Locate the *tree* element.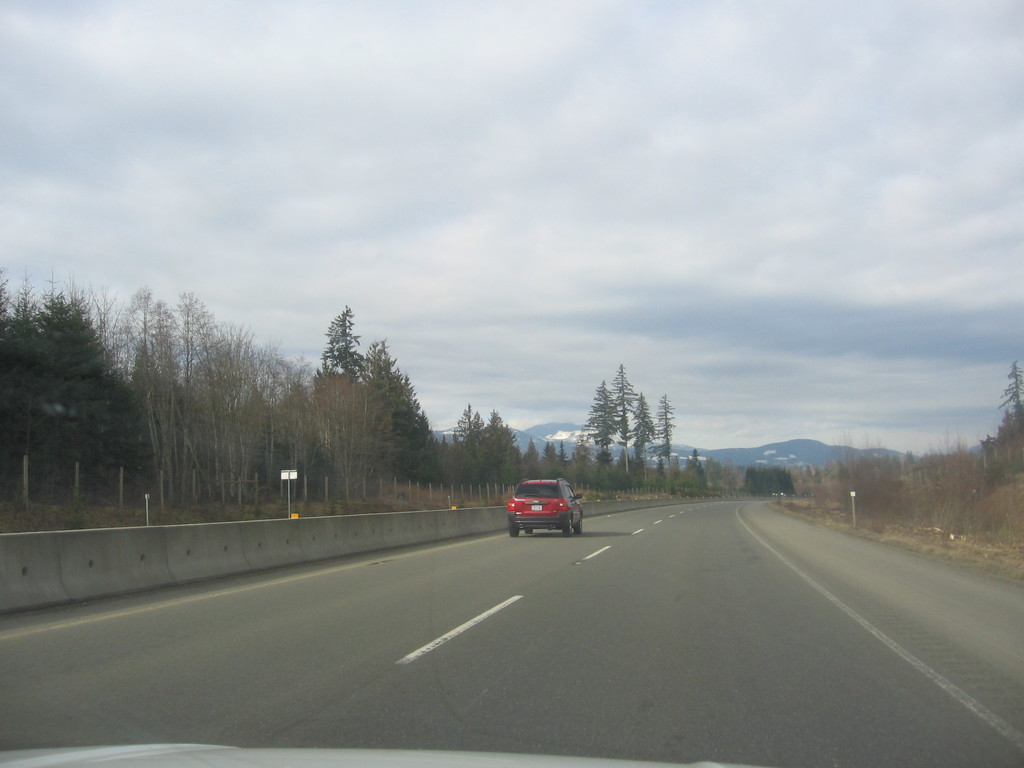
Element bbox: box(0, 292, 148, 491).
